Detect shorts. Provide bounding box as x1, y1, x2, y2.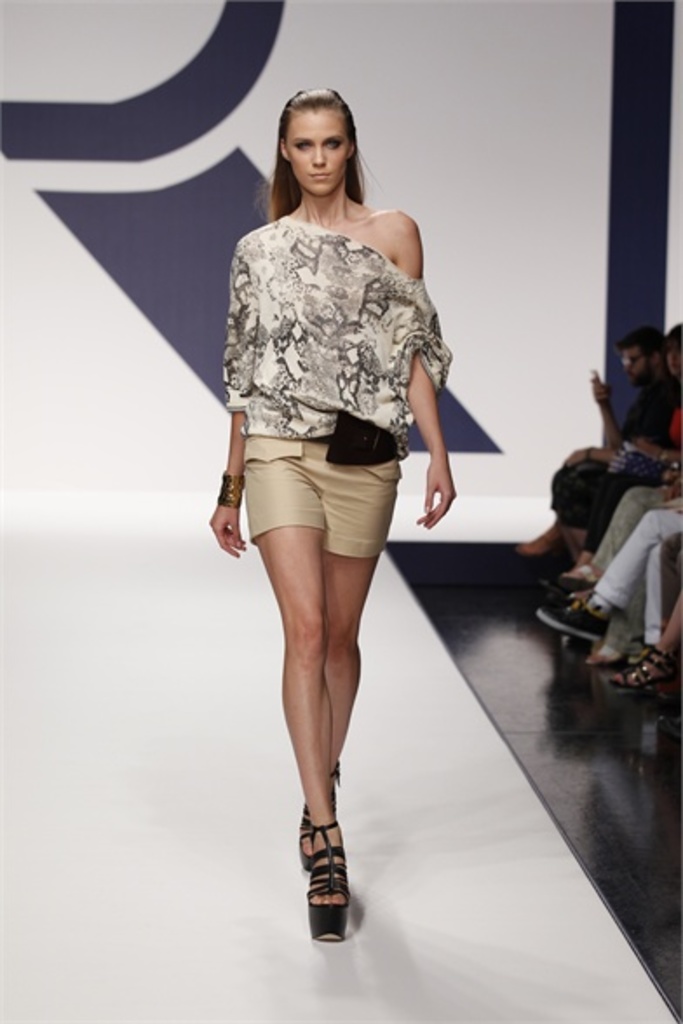
220, 451, 430, 552.
